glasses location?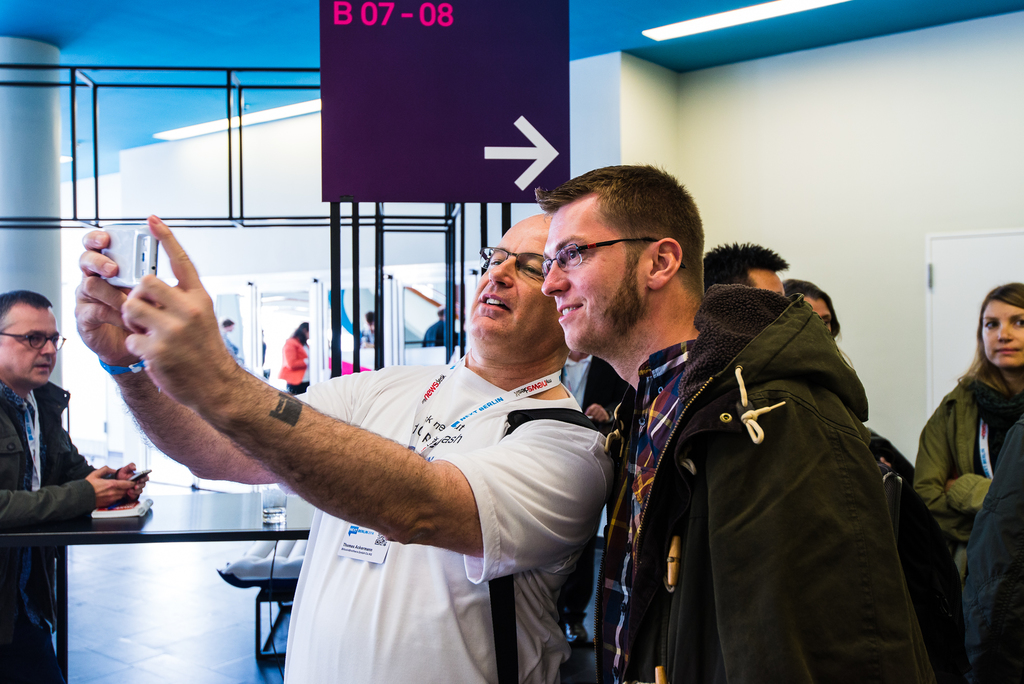
select_region(478, 240, 551, 291)
